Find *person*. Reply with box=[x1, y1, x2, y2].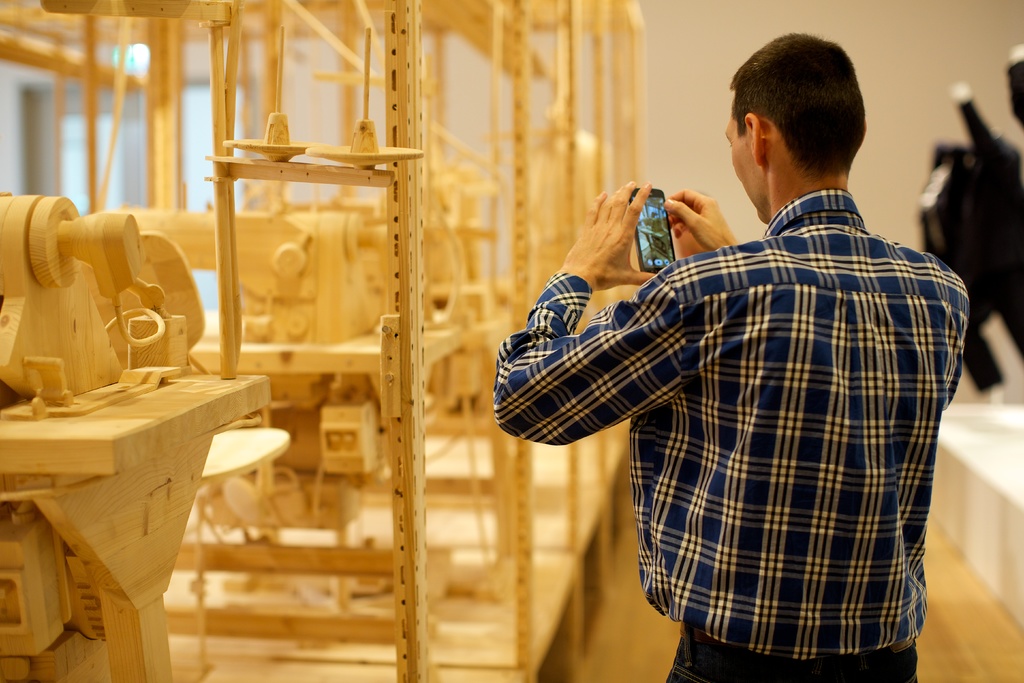
box=[493, 32, 967, 682].
